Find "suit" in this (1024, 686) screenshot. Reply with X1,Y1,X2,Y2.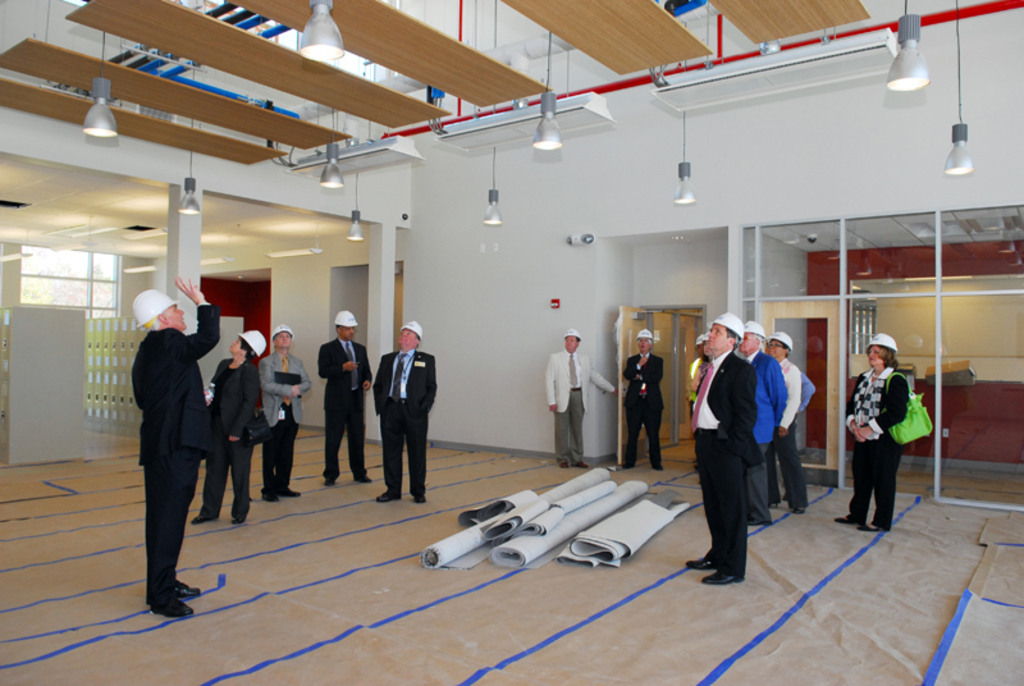
319,339,372,484.
